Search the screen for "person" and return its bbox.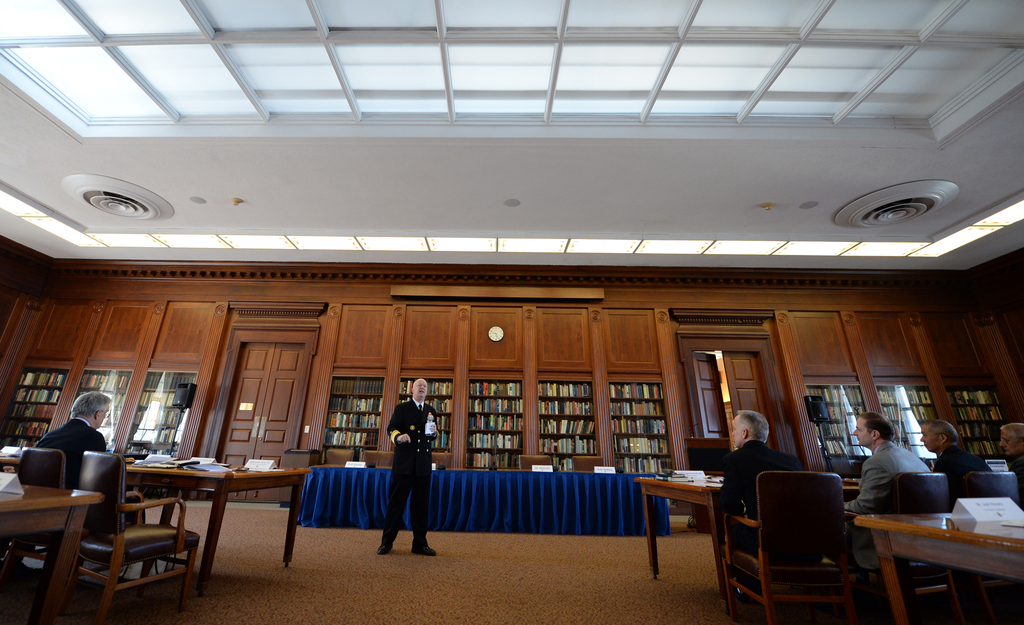
Found: detection(1002, 419, 1023, 473).
